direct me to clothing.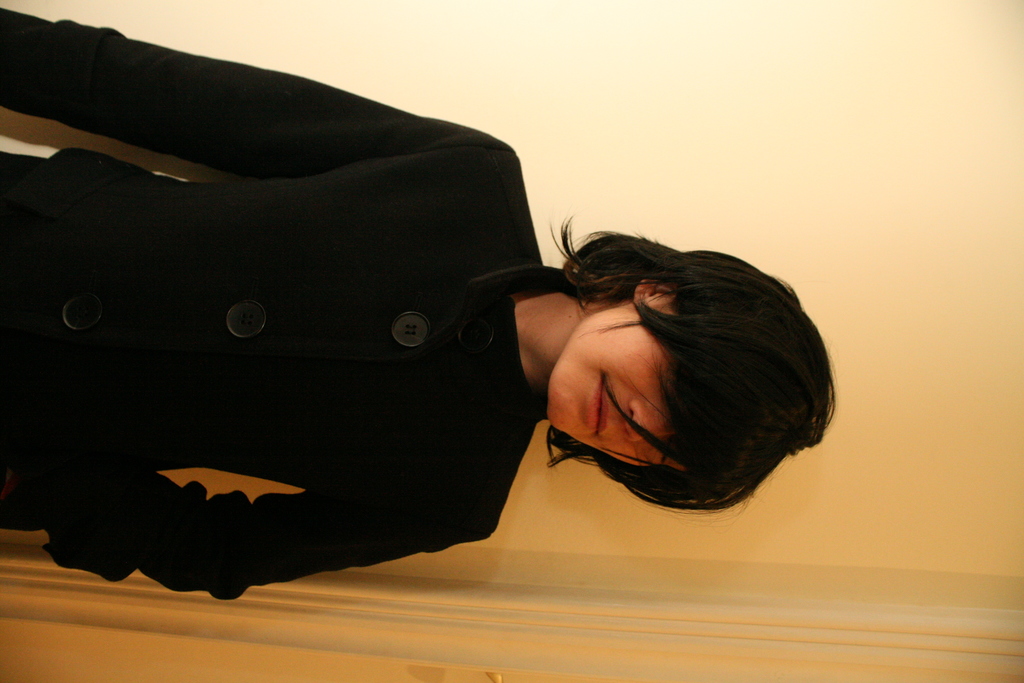
Direction: select_region(0, 27, 570, 502).
